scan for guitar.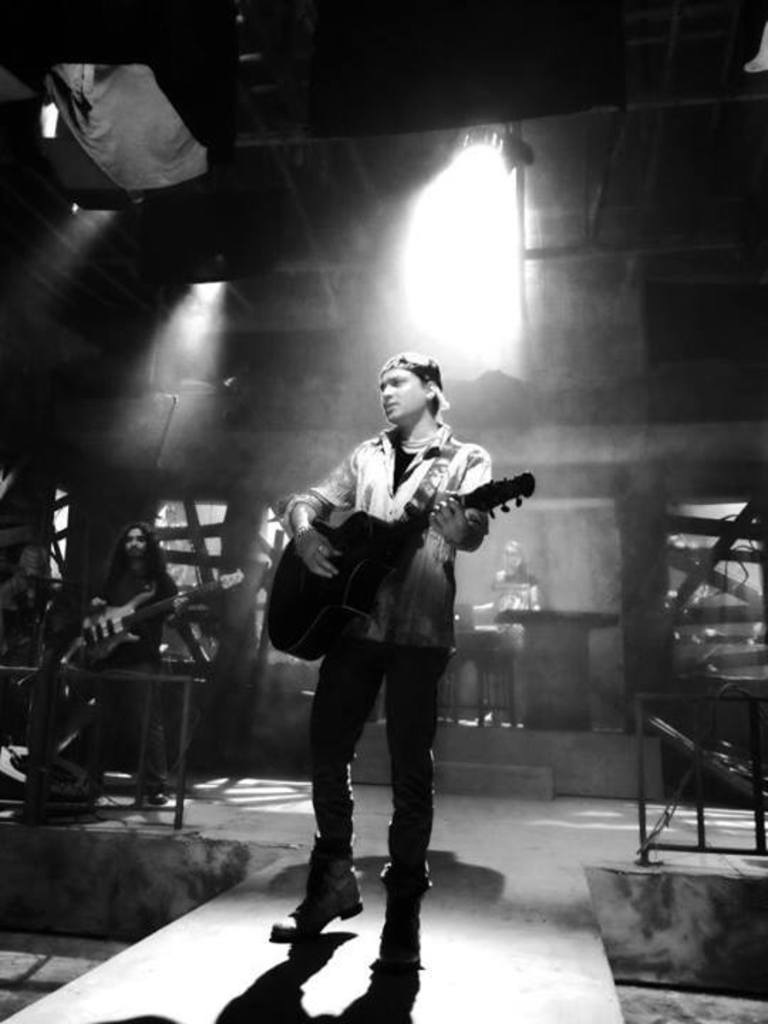
Scan result: bbox=(265, 466, 535, 663).
